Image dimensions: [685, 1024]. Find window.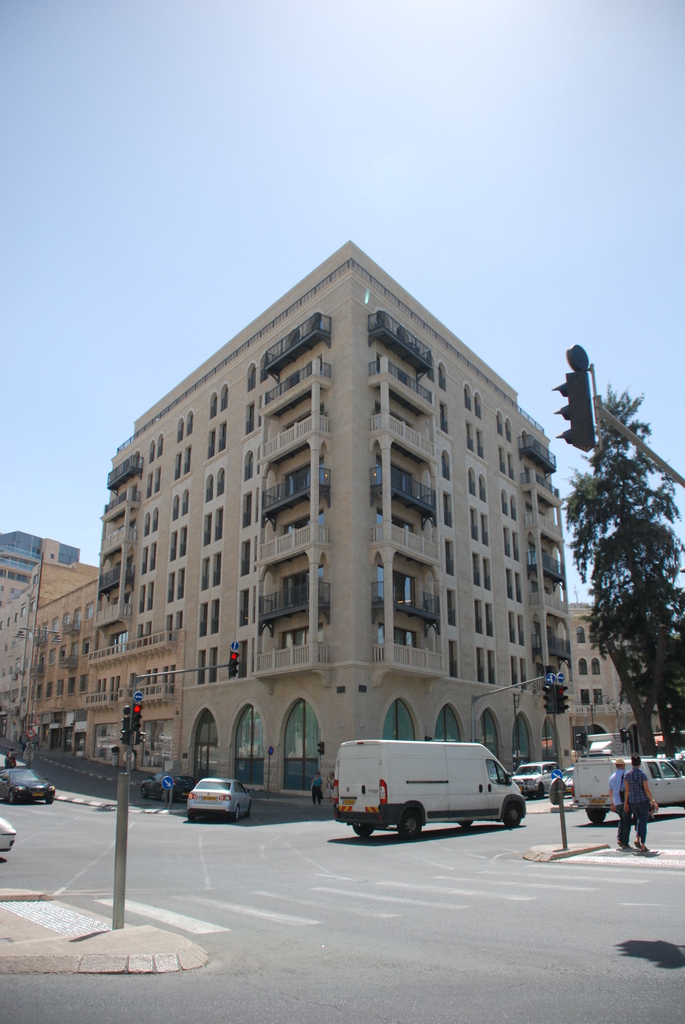
BBox(446, 639, 456, 679).
